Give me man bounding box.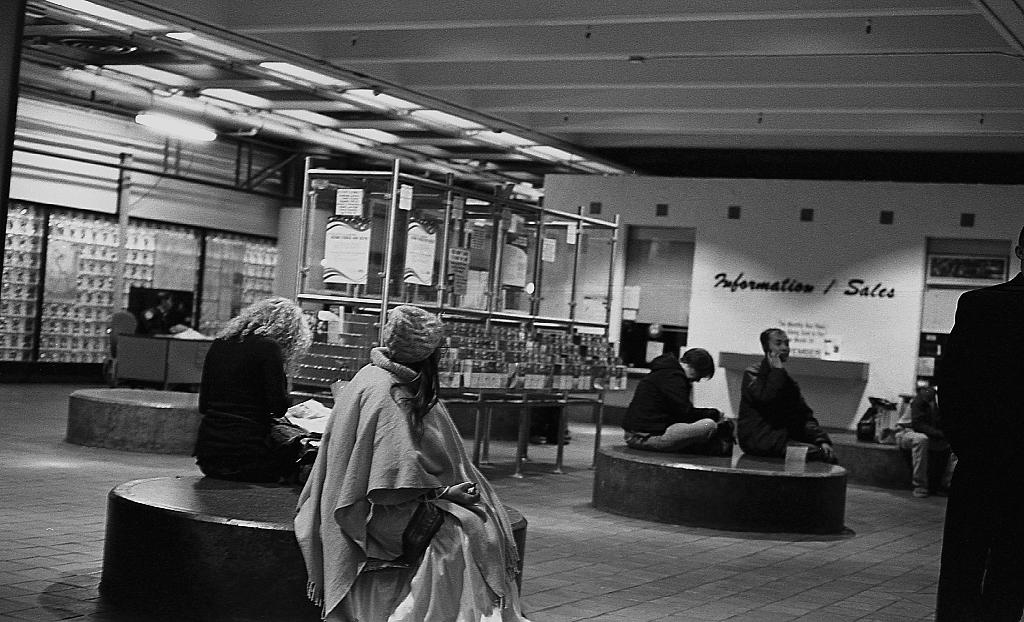
(732,333,837,476).
